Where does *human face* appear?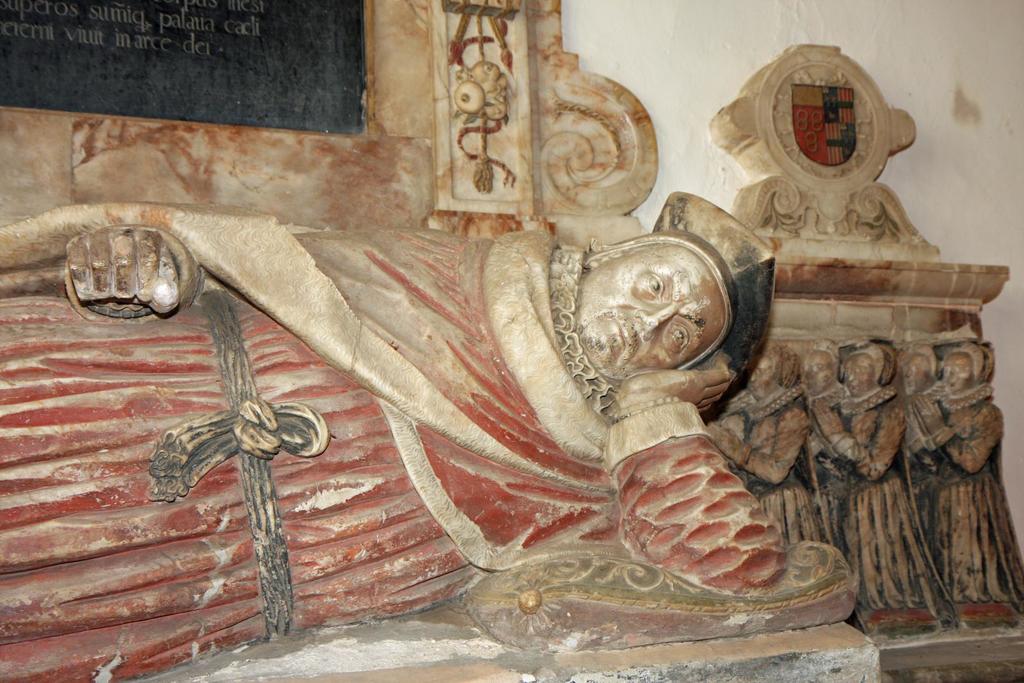
Appears at bbox=[944, 350, 969, 395].
